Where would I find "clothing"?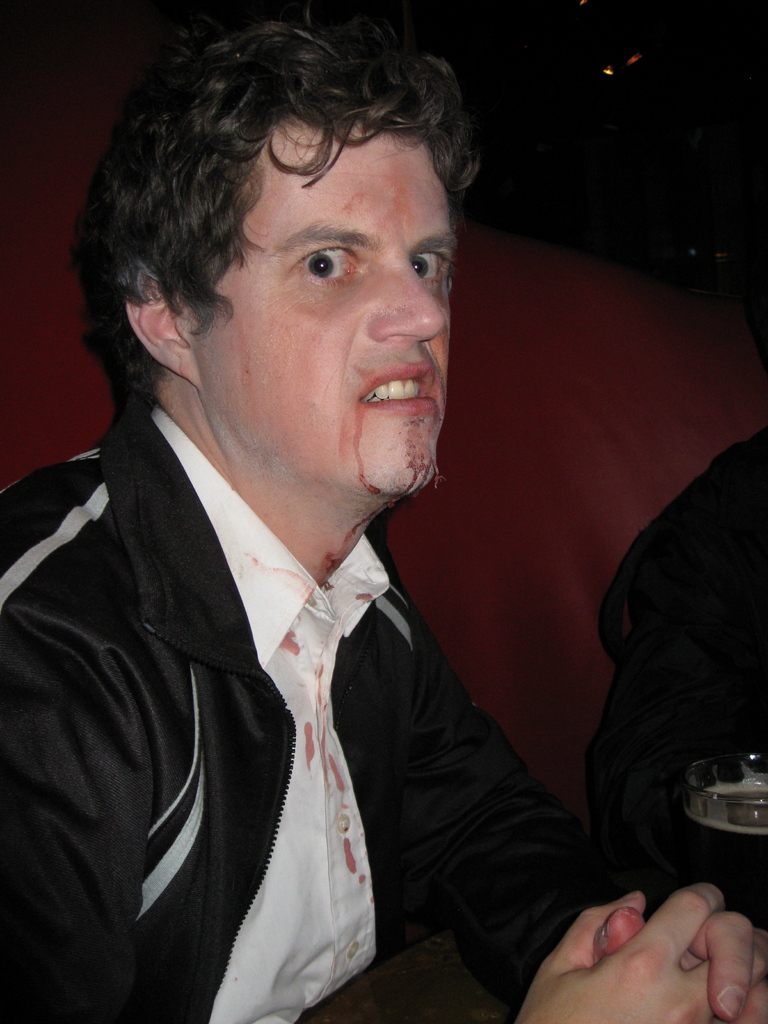
At 19,353,579,1023.
